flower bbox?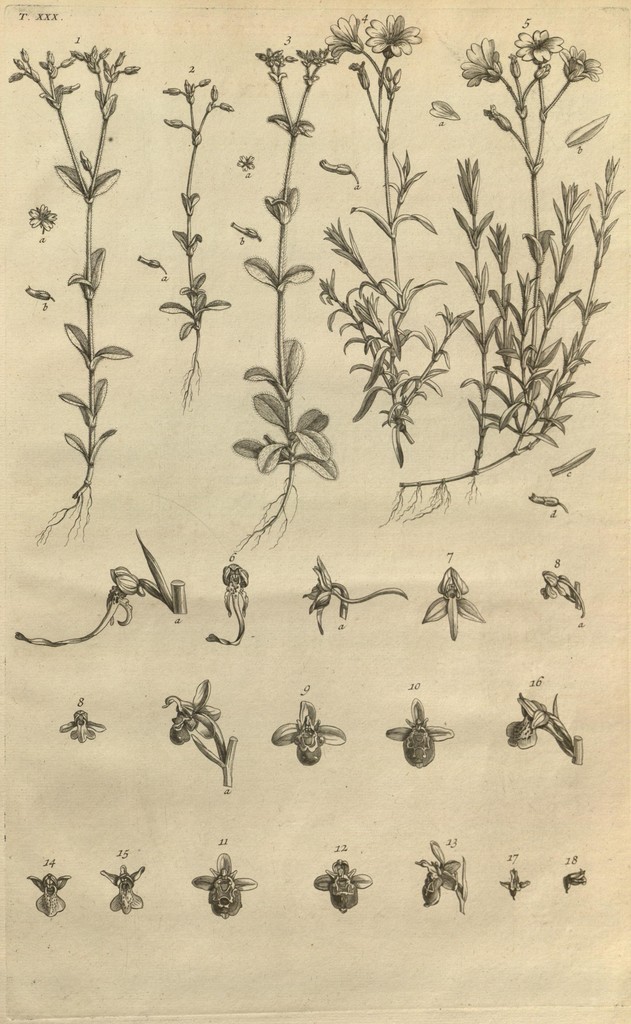
locate(100, 865, 144, 913)
